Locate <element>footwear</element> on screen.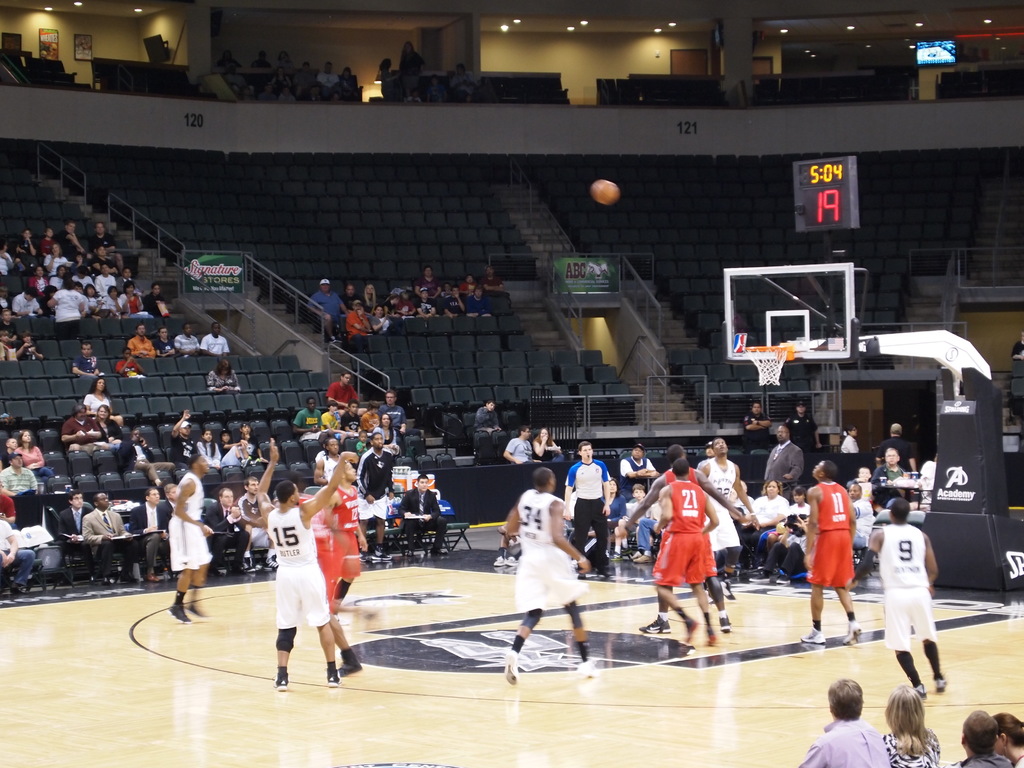
On screen at rect(429, 545, 447, 557).
